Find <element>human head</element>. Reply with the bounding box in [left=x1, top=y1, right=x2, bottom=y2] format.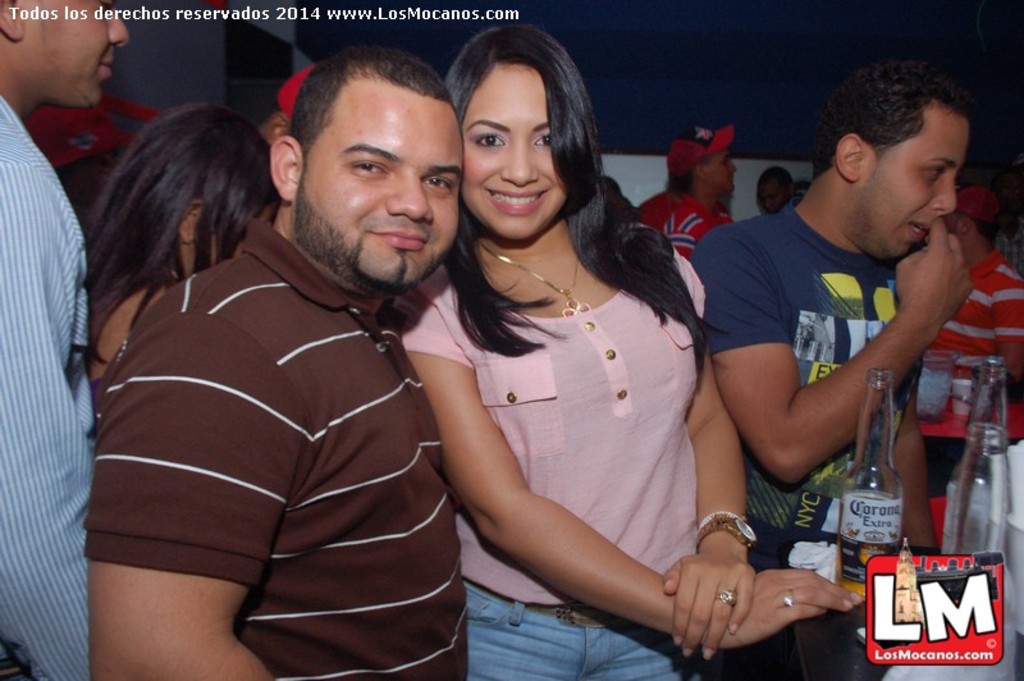
[left=810, top=56, right=974, bottom=261].
